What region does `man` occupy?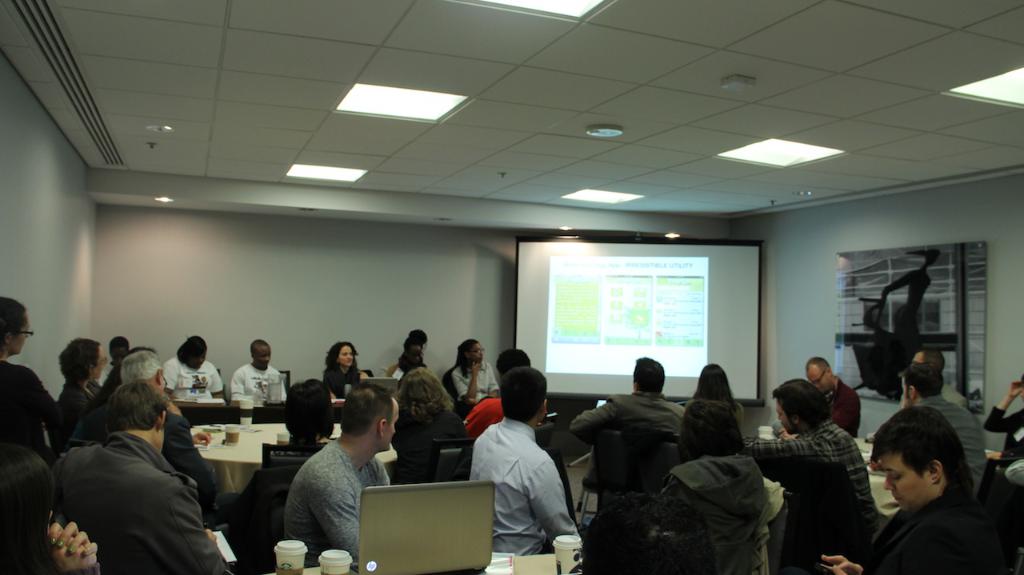
<box>734,371,872,574</box>.
